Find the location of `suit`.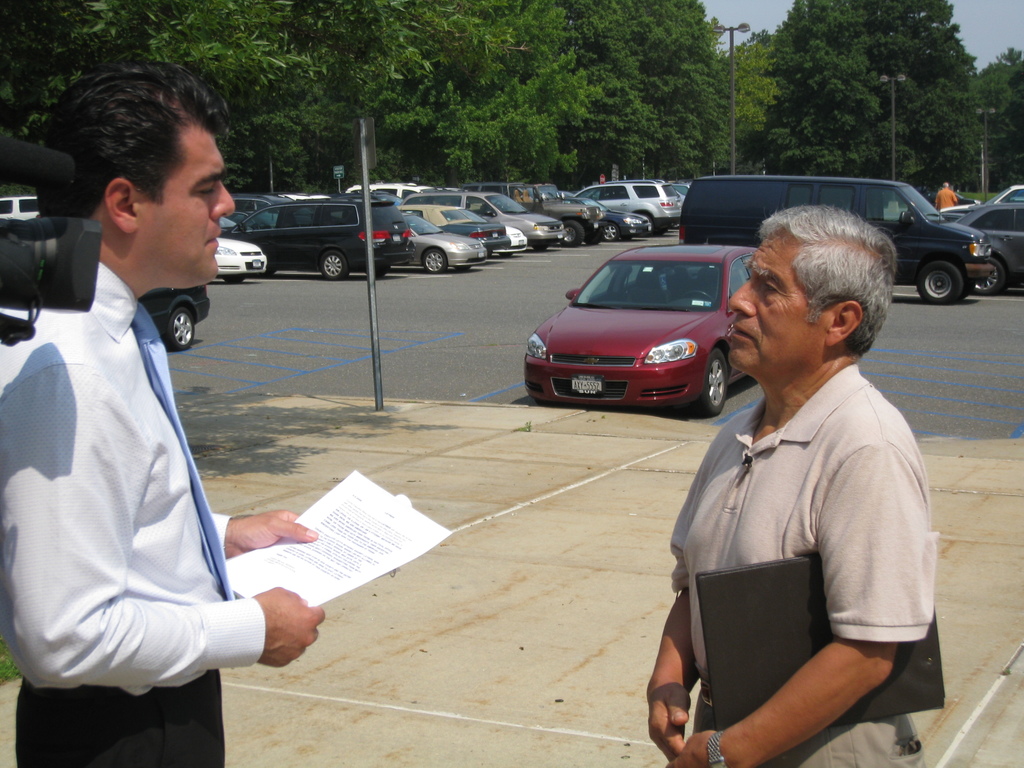
Location: [left=934, top=188, right=957, bottom=212].
